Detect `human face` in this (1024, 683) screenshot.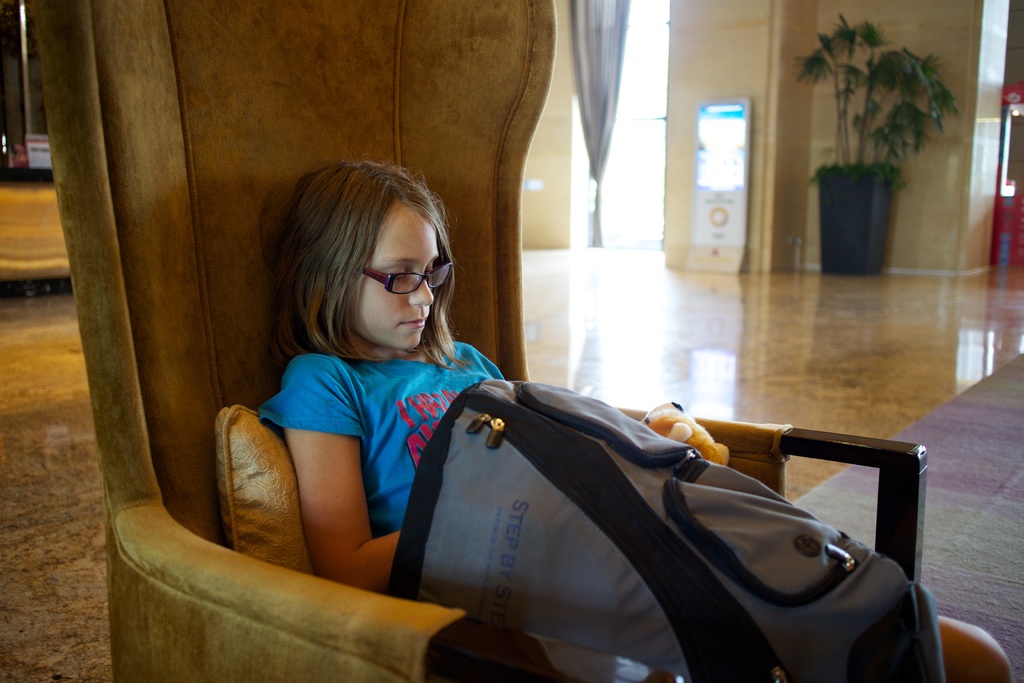
Detection: region(360, 204, 439, 350).
